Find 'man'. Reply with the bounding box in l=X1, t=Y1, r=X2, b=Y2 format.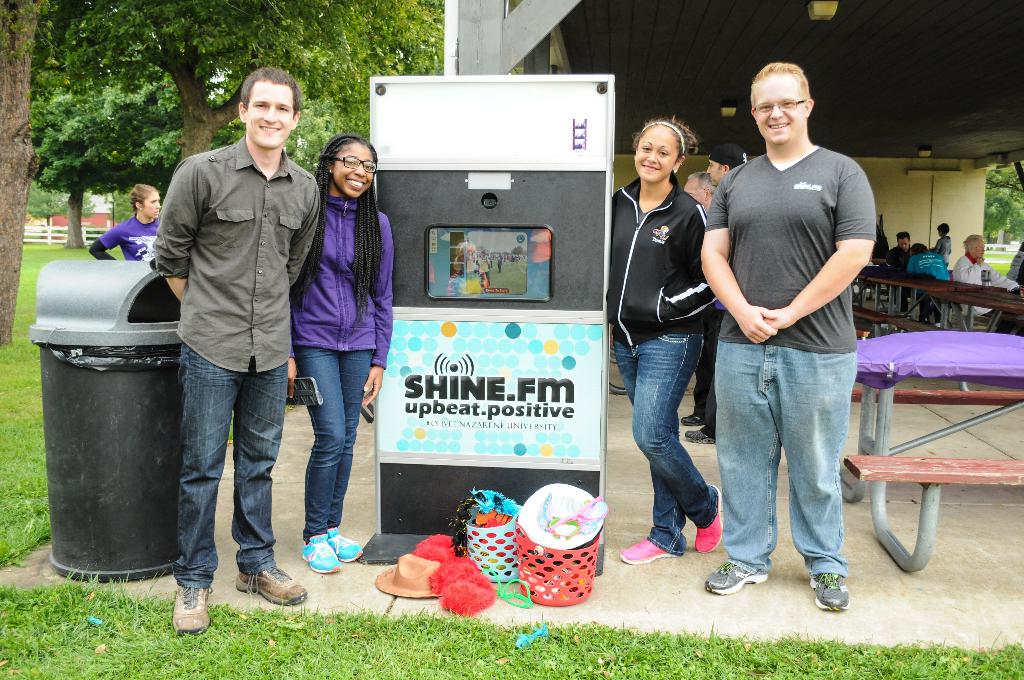
l=700, t=59, r=877, b=612.
